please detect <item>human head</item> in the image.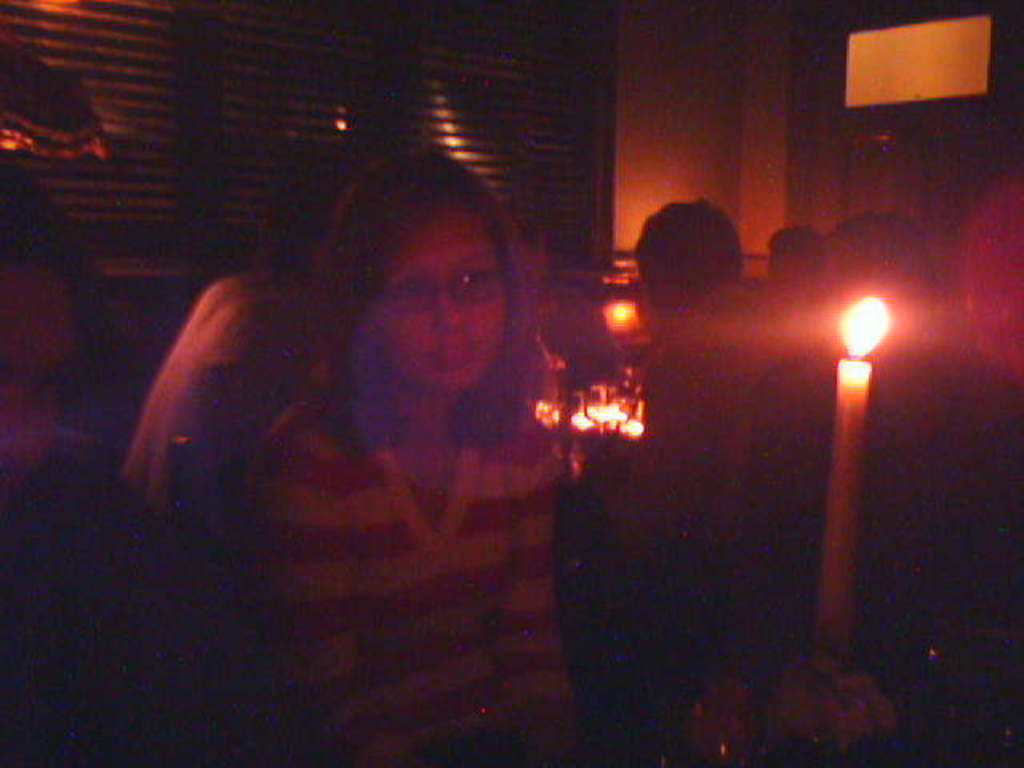
pyautogui.locateOnScreen(270, 125, 389, 274).
